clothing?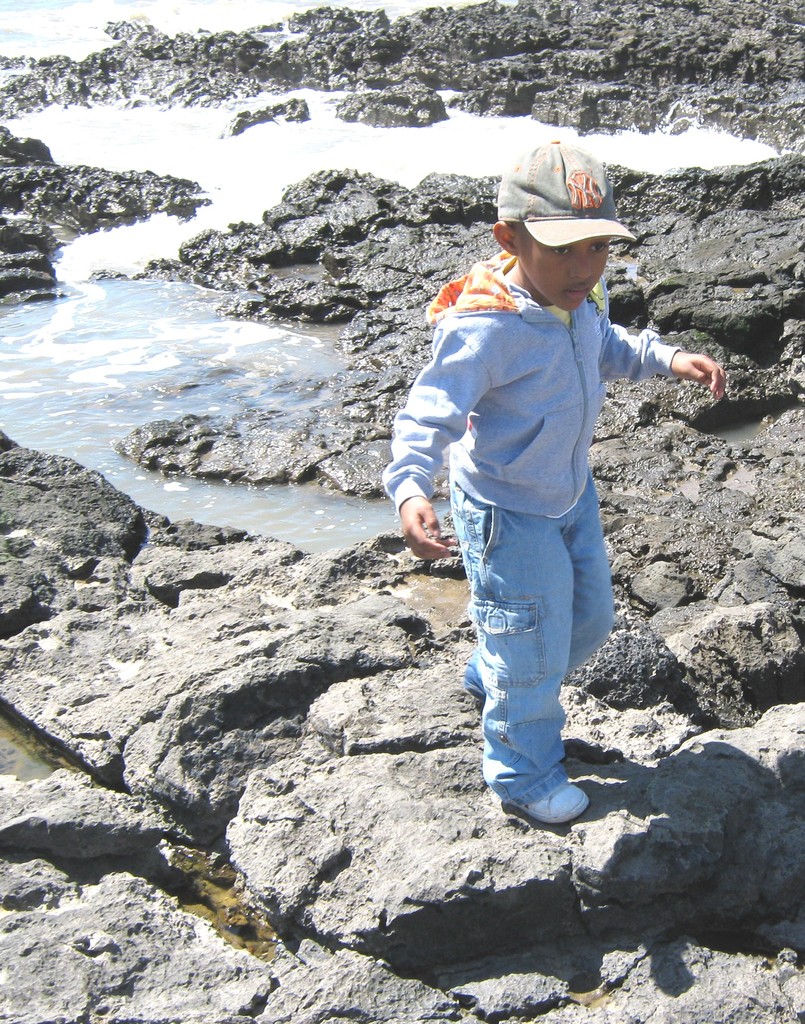
(412,189,707,744)
